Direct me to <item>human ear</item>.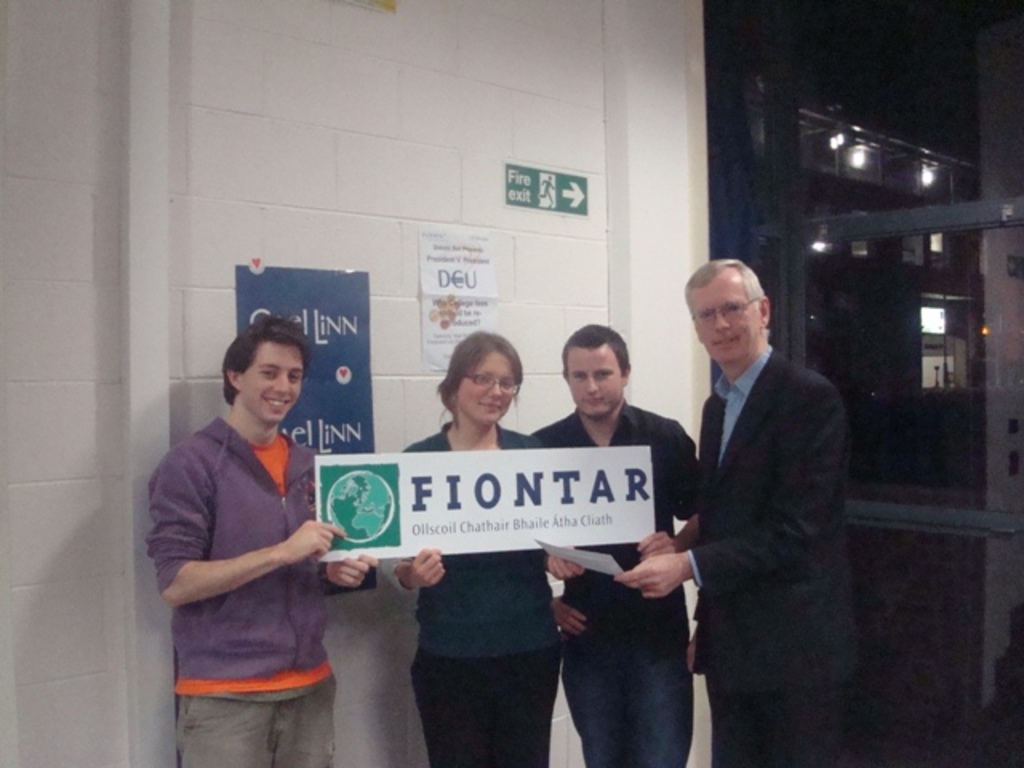
Direction: <box>758,296,768,328</box>.
